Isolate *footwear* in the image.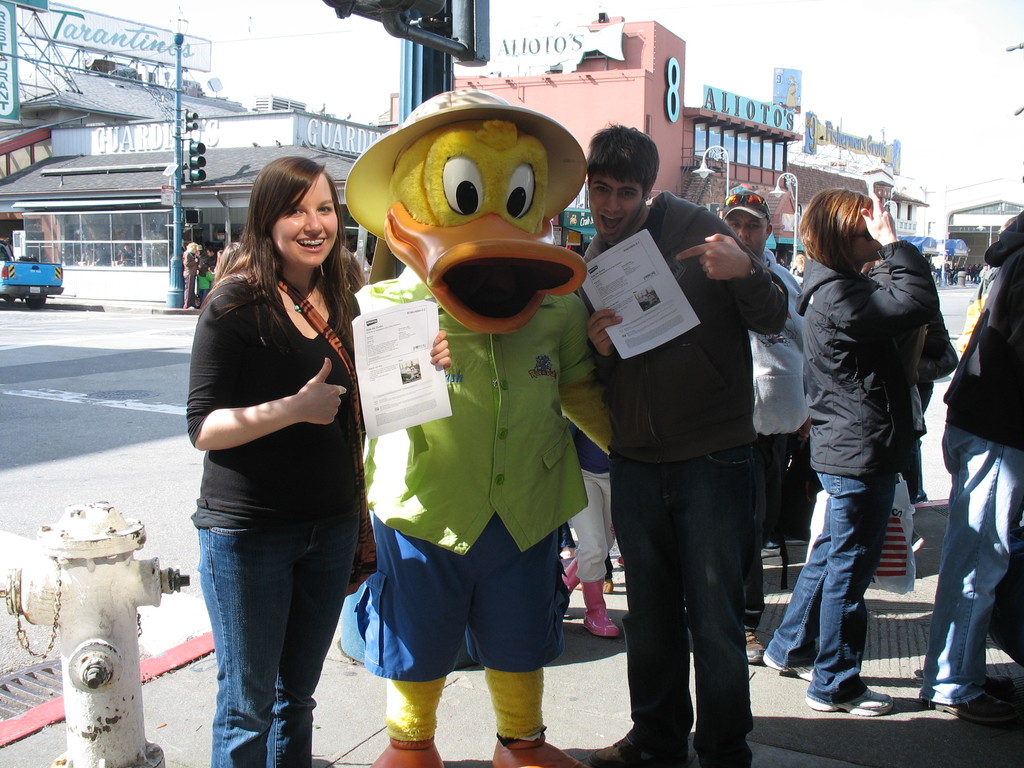
Isolated region: region(486, 735, 589, 767).
